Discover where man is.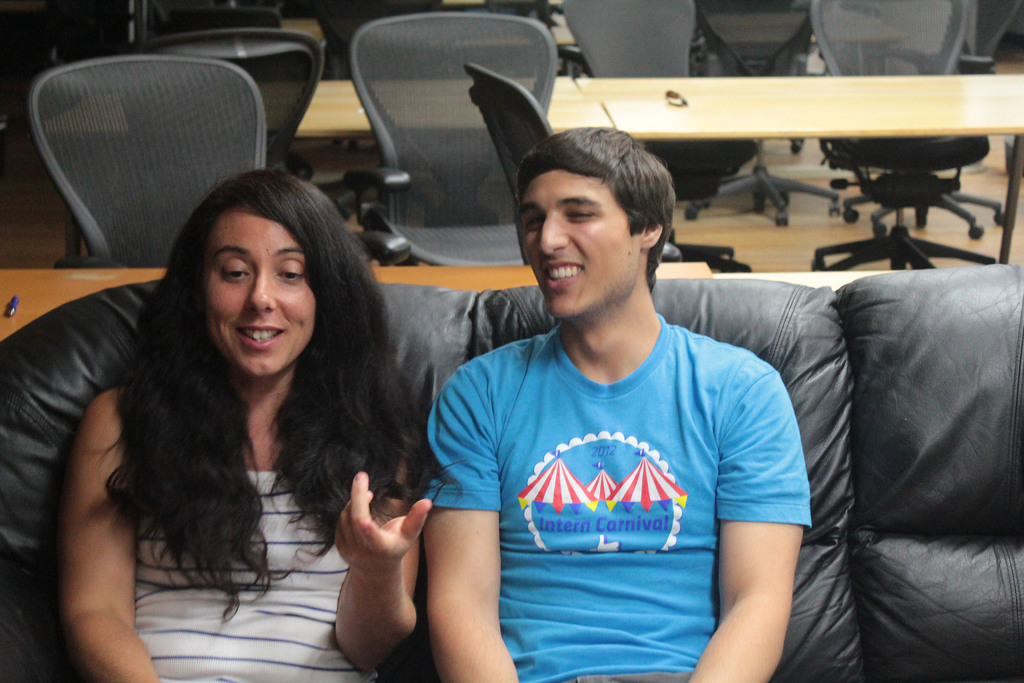
Discovered at rect(384, 97, 838, 678).
